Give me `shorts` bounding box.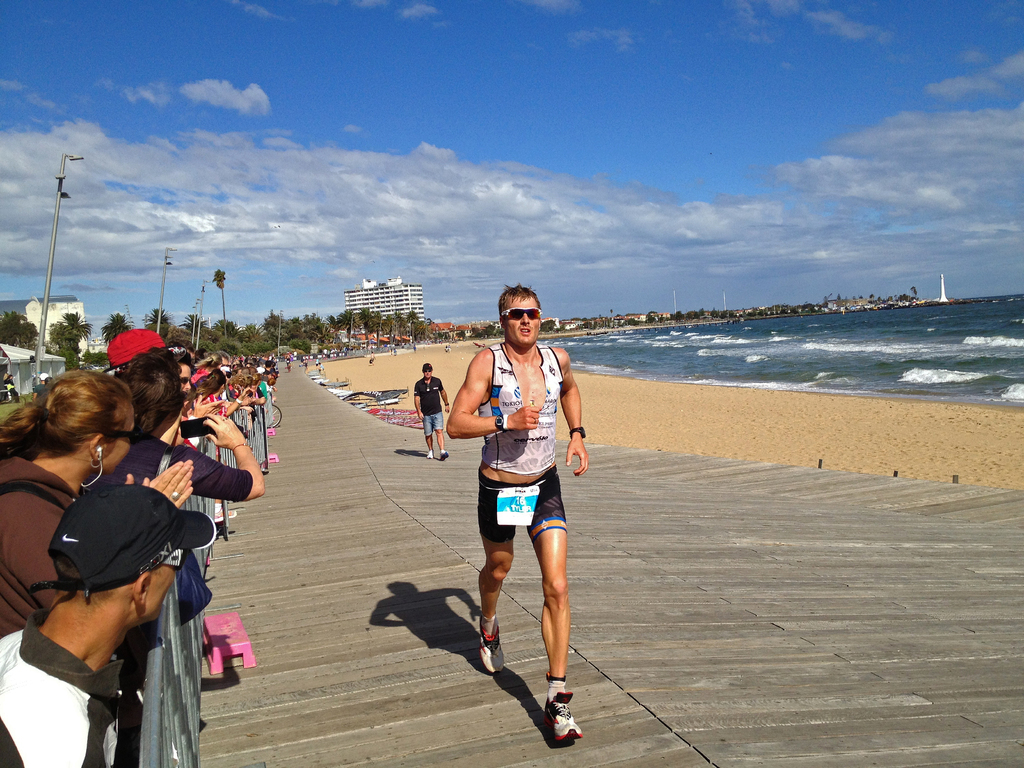
<box>475,463,566,545</box>.
